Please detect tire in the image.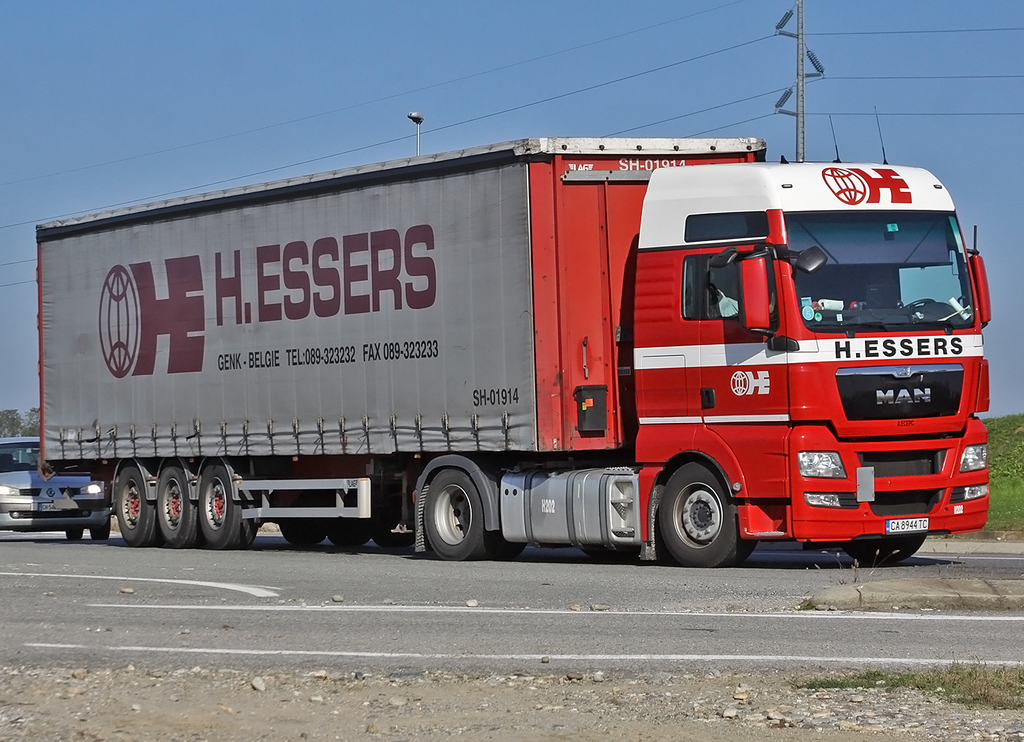
116:462:152:550.
